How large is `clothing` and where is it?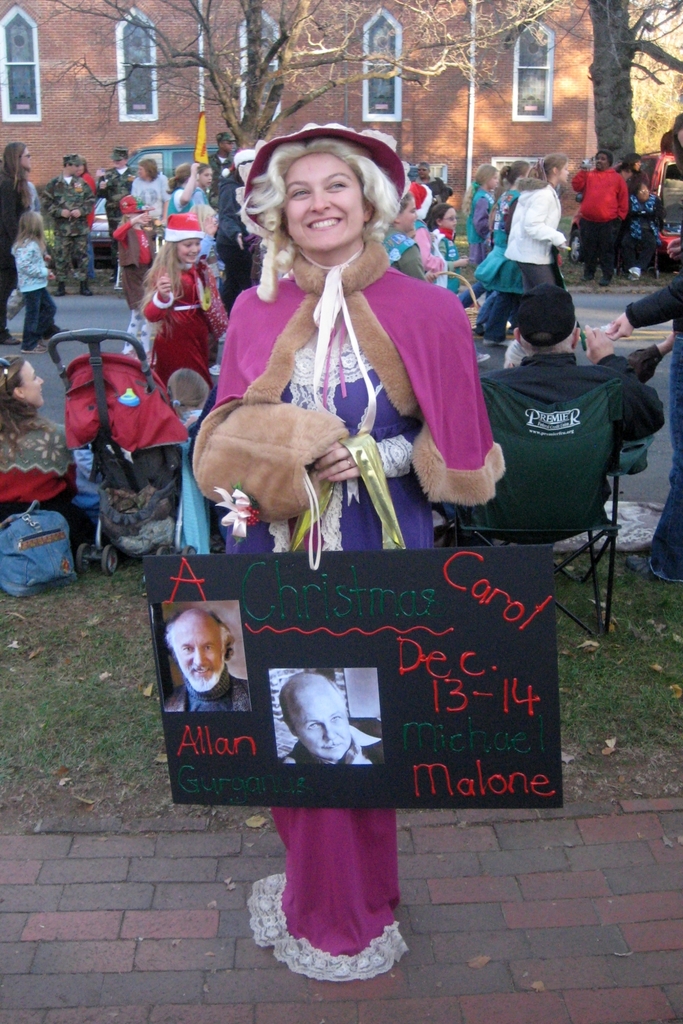
Bounding box: 626:171:648:194.
